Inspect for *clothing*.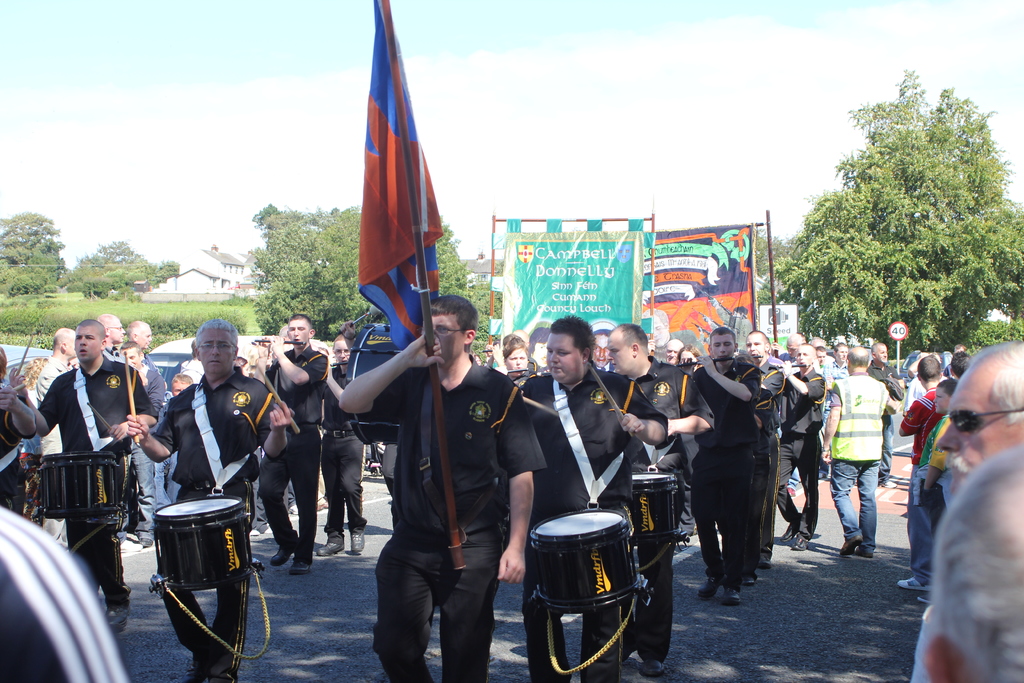
Inspection: [x1=122, y1=364, x2=169, y2=537].
